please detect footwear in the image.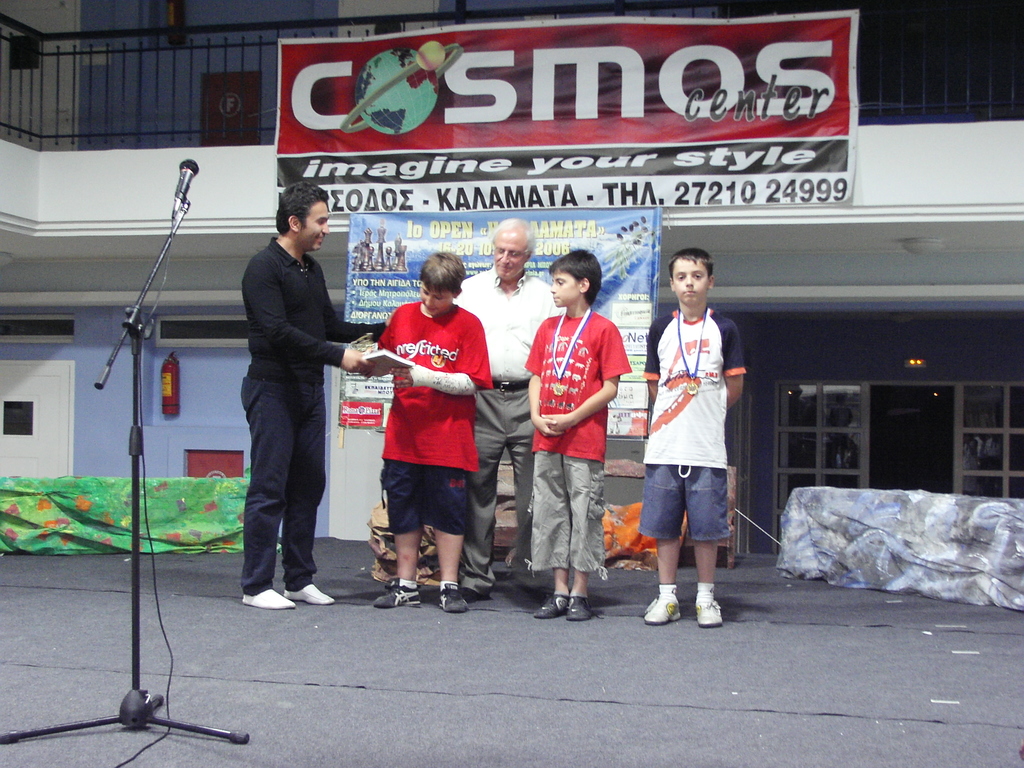
bbox=(436, 585, 463, 614).
